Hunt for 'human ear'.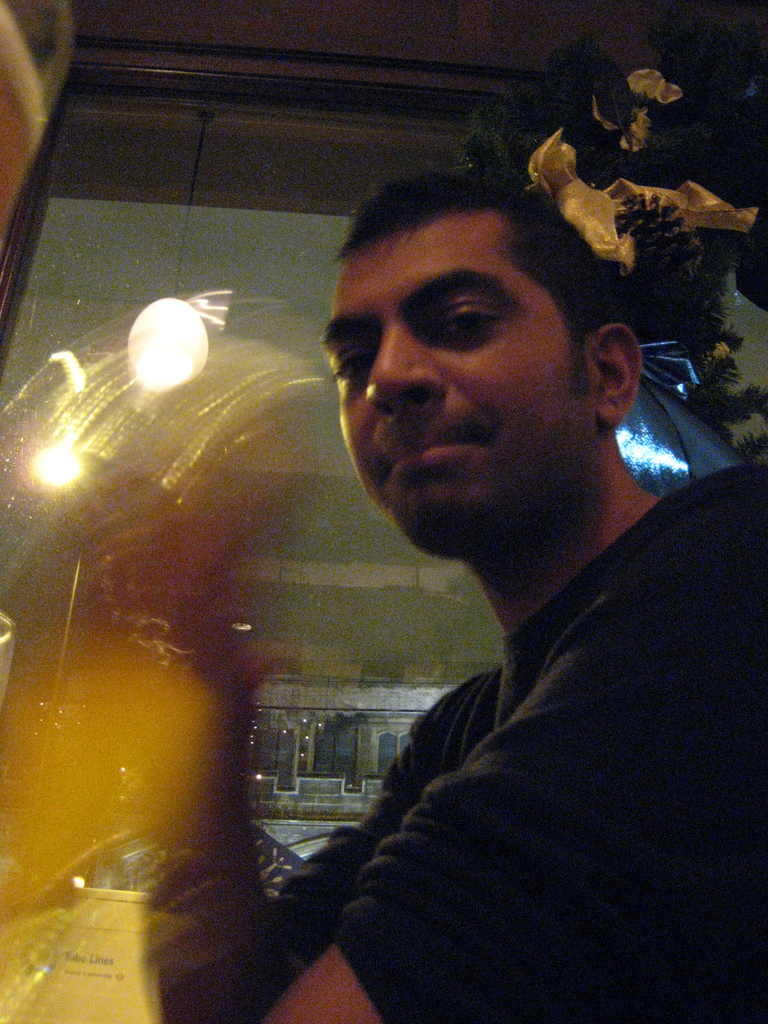
Hunted down at left=589, top=324, right=646, bottom=428.
